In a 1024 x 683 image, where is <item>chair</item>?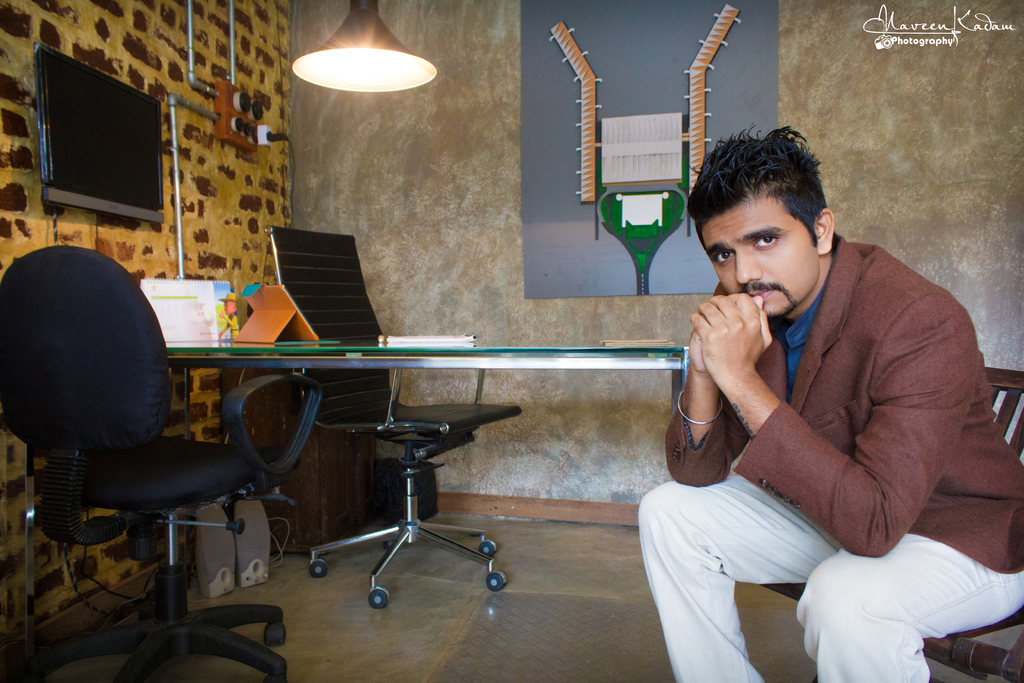
<bbox>270, 226, 524, 611</bbox>.
